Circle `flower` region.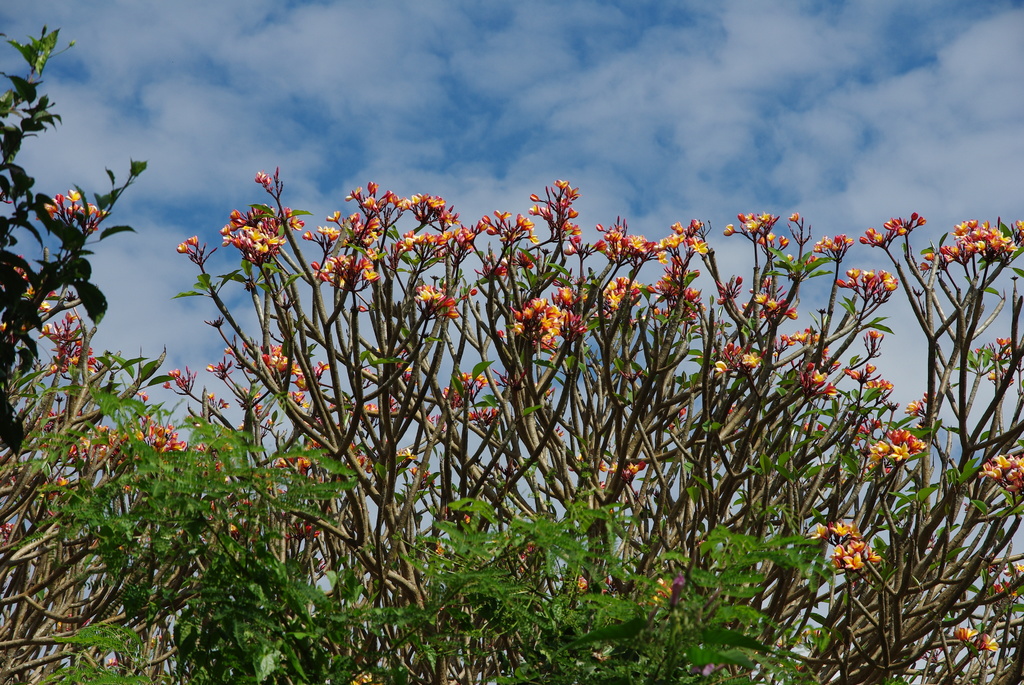
Region: (508,296,572,354).
